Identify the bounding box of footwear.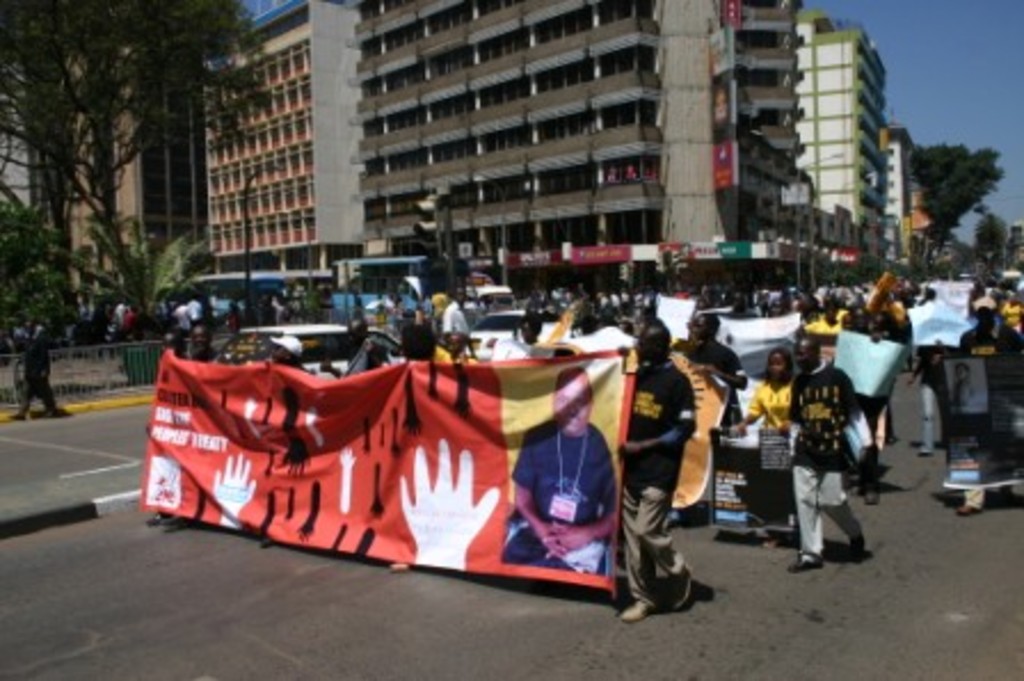
Rect(862, 480, 878, 507).
